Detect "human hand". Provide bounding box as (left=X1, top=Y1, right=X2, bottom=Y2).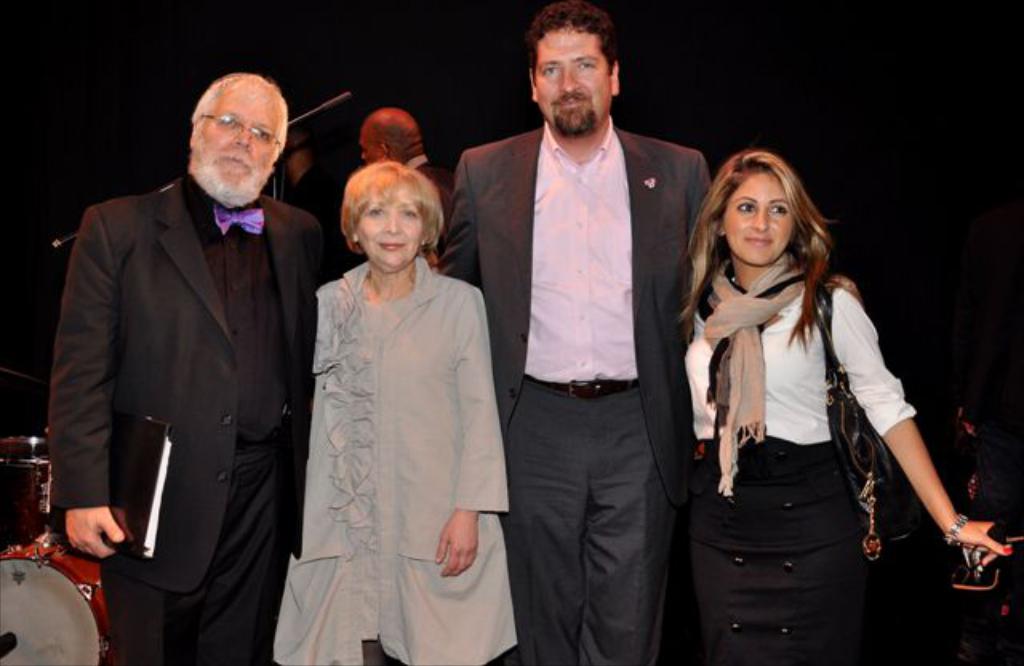
(left=62, top=506, right=125, bottom=560).
